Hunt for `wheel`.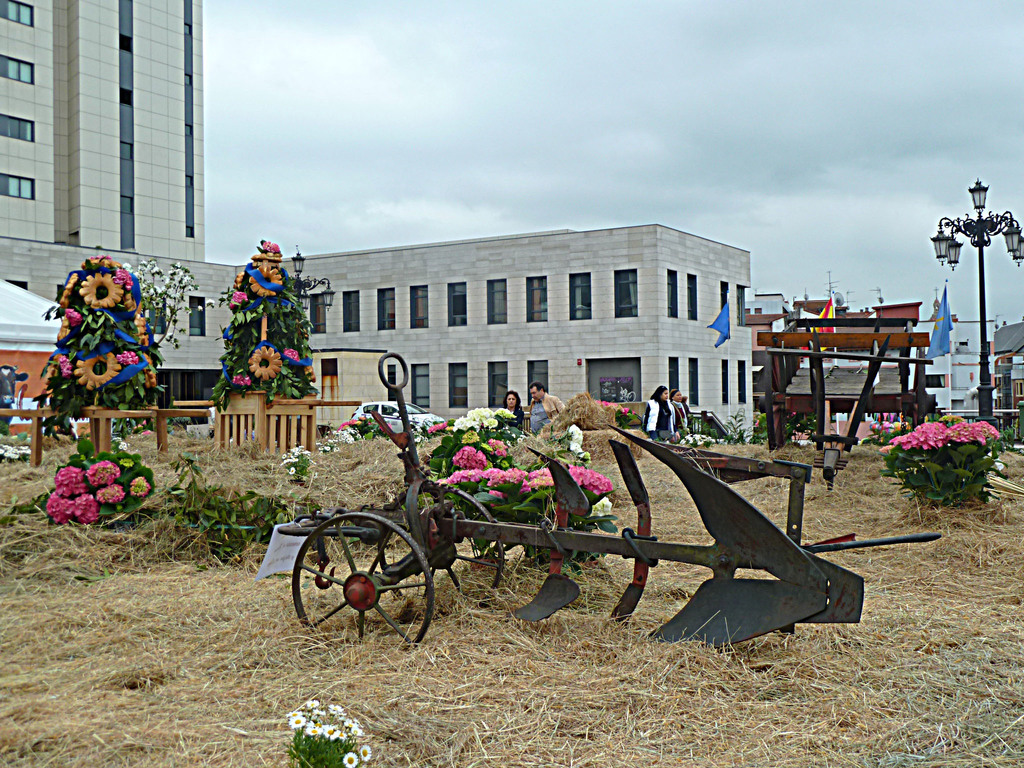
Hunted down at pyautogui.locateOnScreen(408, 429, 420, 438).
